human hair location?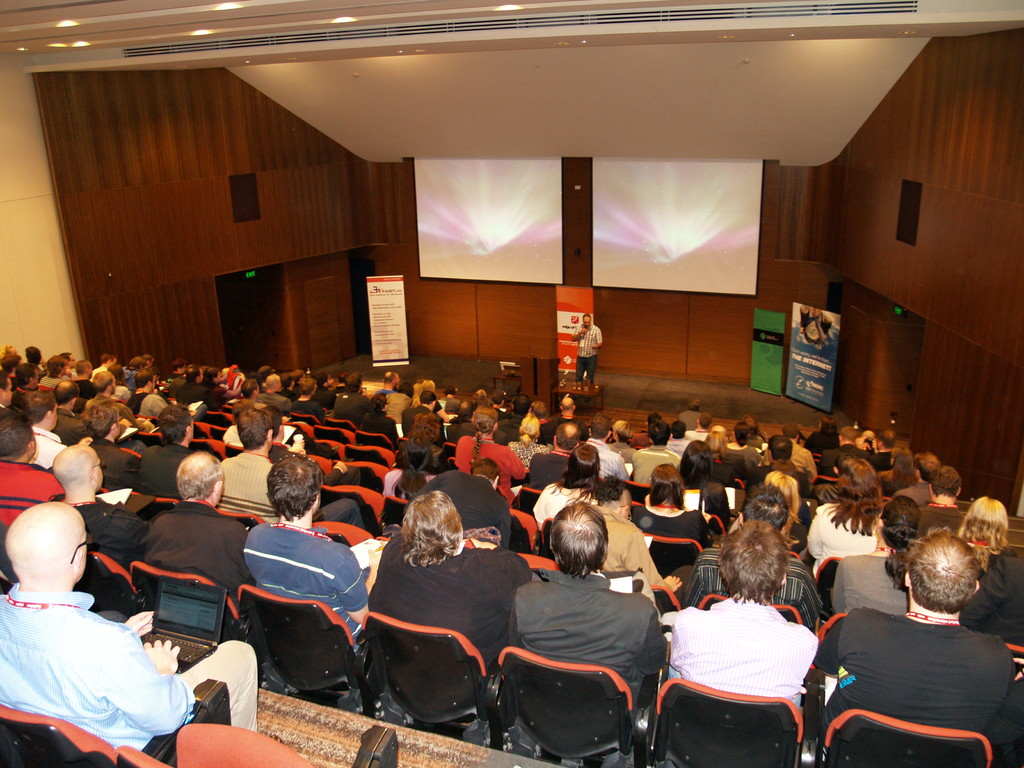
l=152, t=402, r=188, b=443
